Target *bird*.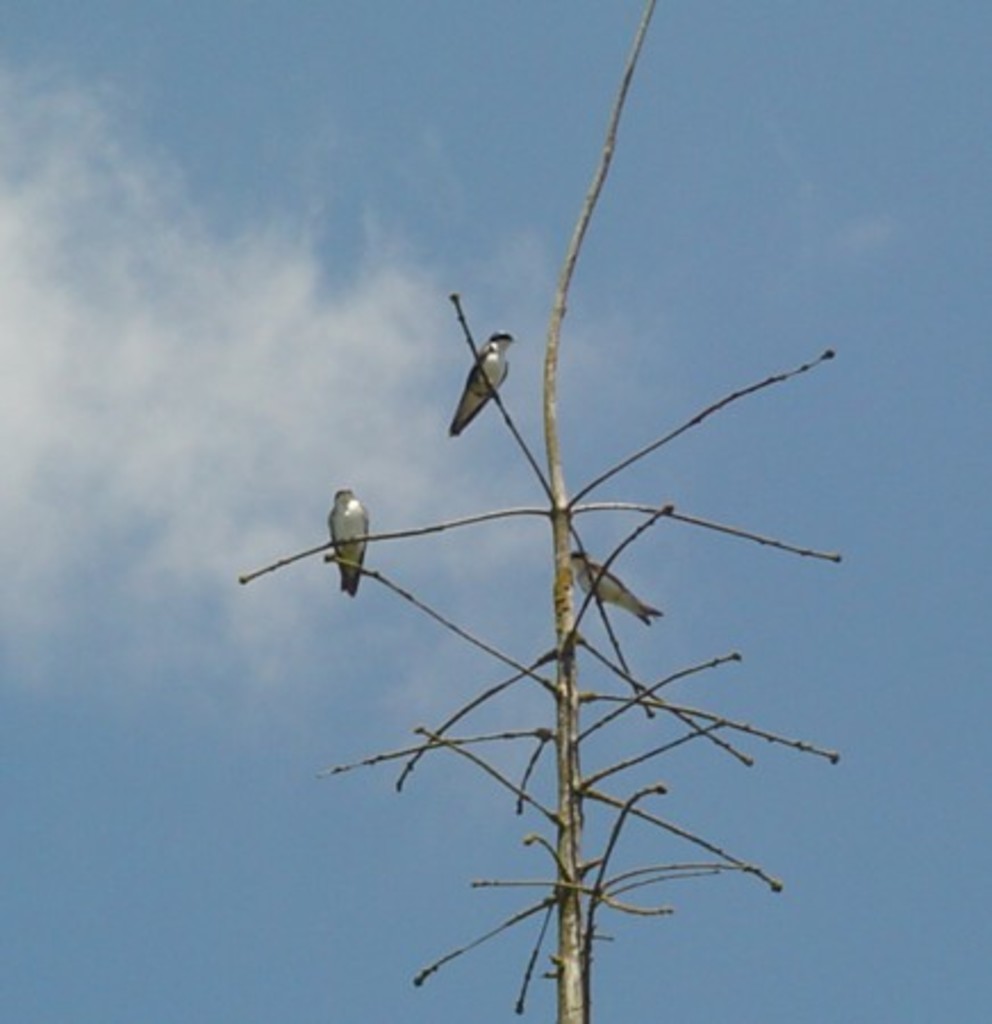
Target region: [x1=567, y1=548, x2=664, y2=630].
